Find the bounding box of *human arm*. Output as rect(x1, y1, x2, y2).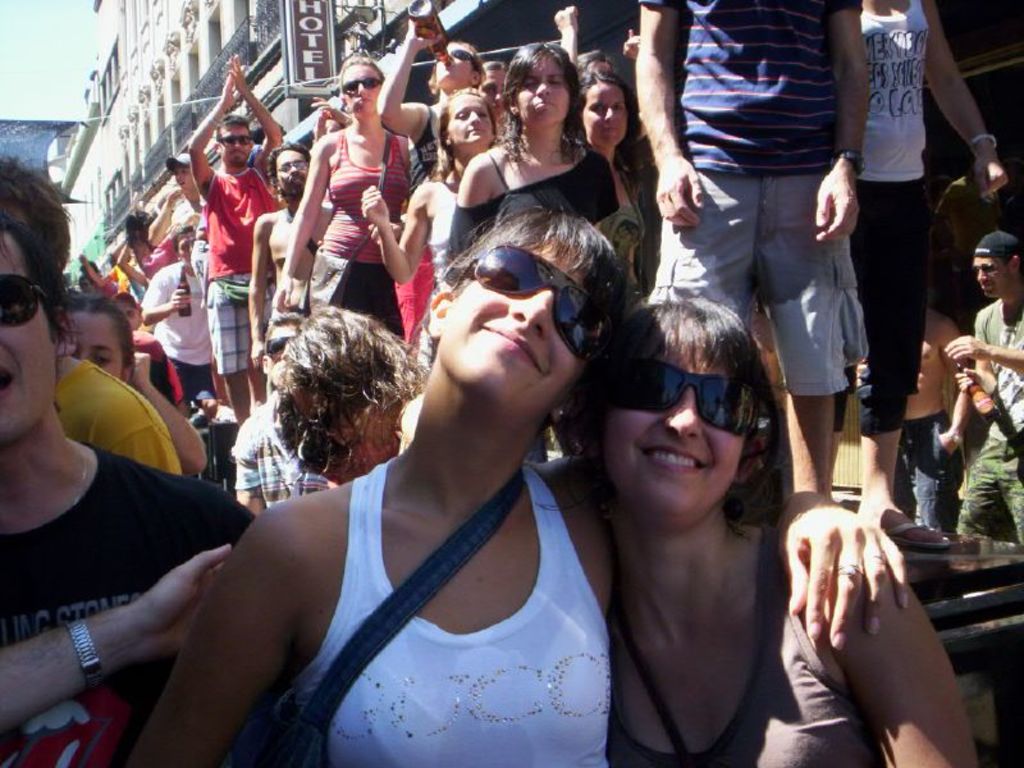
rect(241, 211, 268, 370).
